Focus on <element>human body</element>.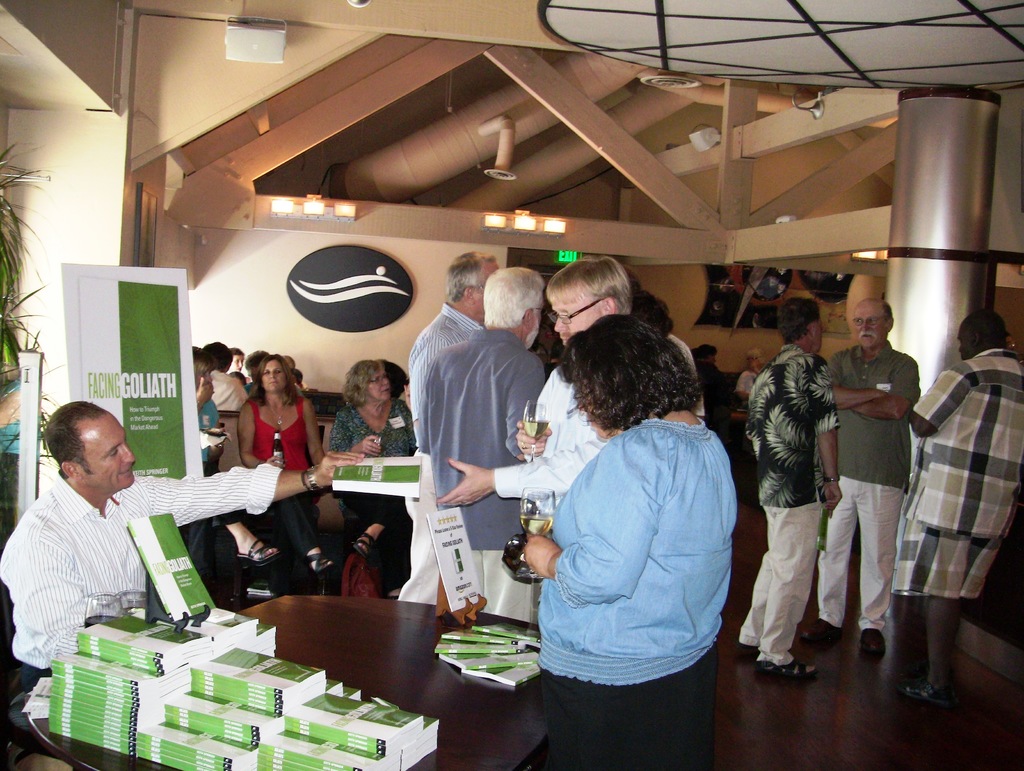
Focused at detection(180, 380, 275, 573).
